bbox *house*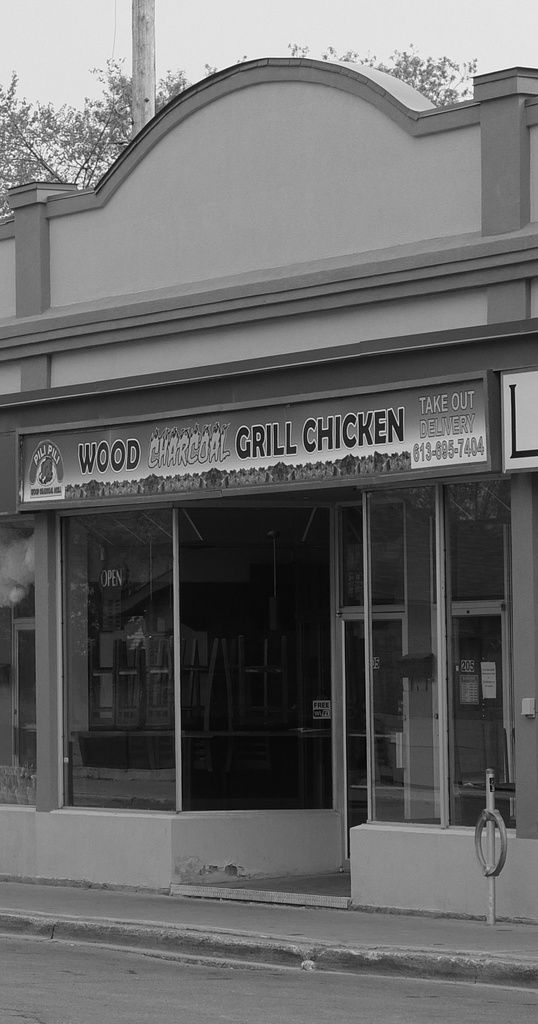
<bbox>0, 57, 537, 908</bbox>
